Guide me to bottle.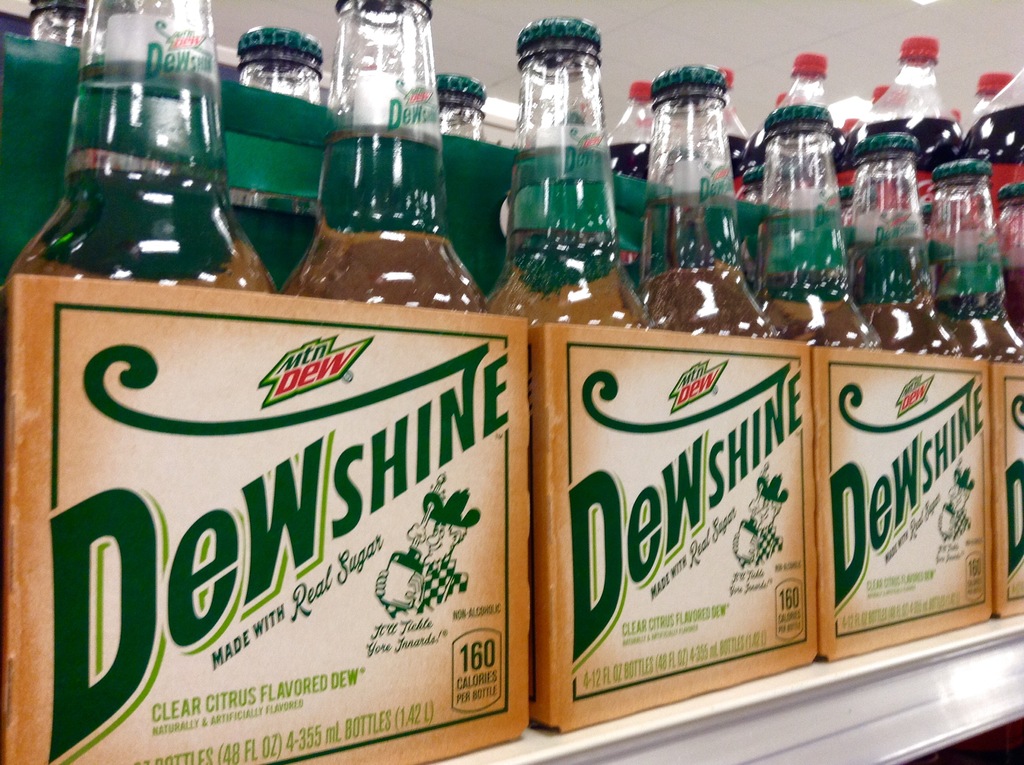
Guidance: region(840, 114, 865, 154).
